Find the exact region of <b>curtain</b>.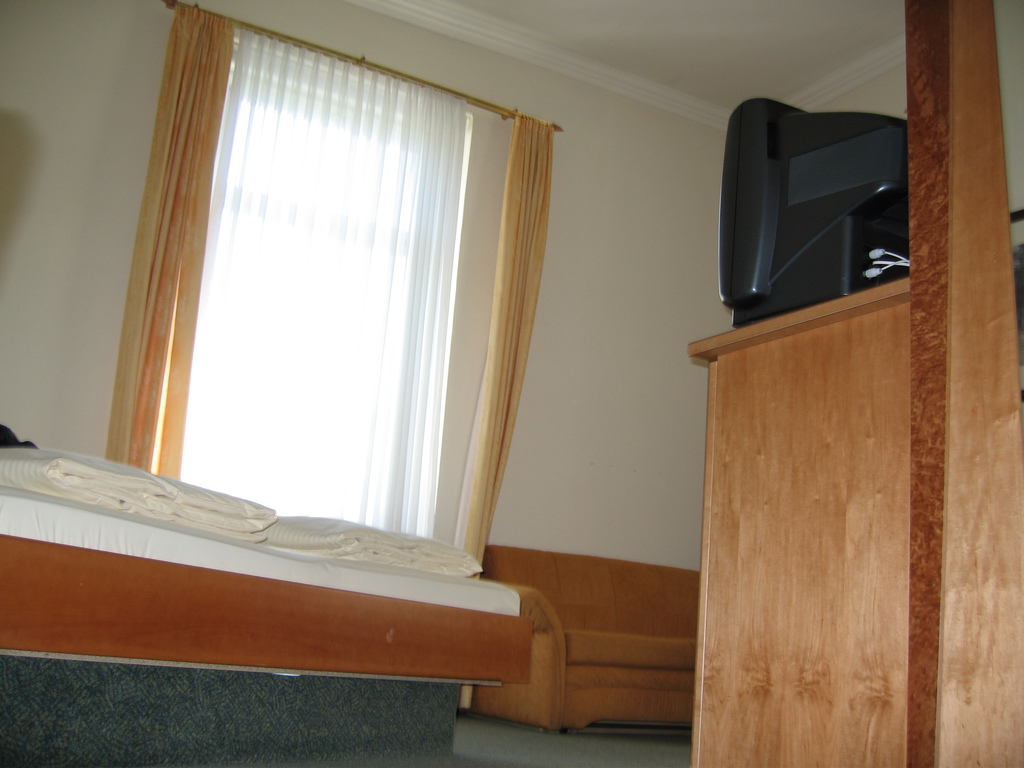
Exact region: rect(444, 111, 556, 596).
